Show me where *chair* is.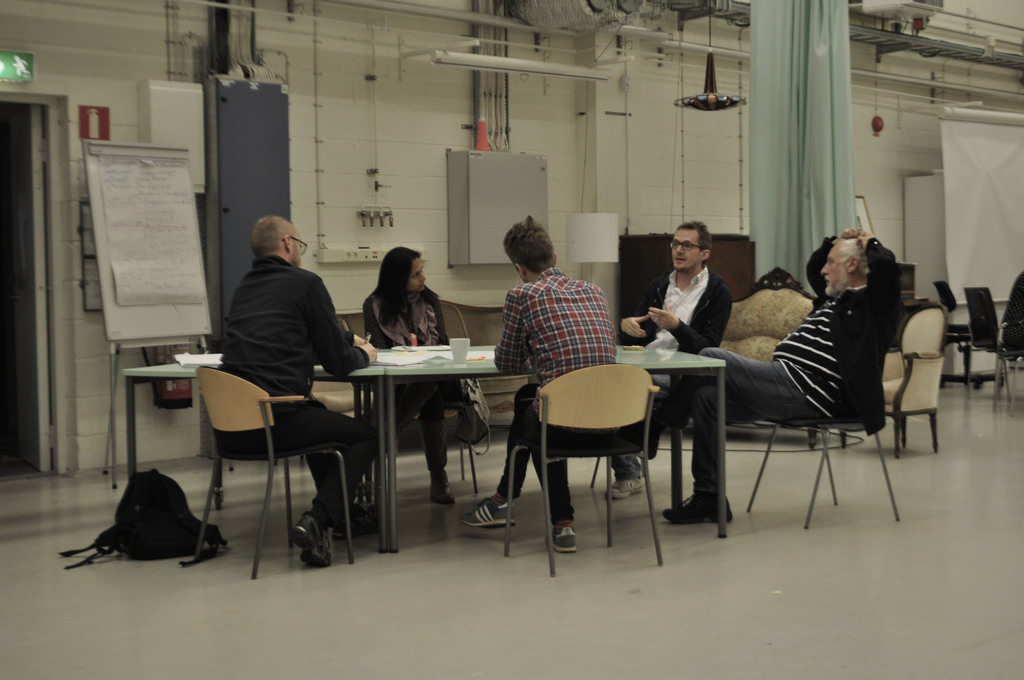
*chair* is at [left=374, top=302, right=483, bottom=499].
